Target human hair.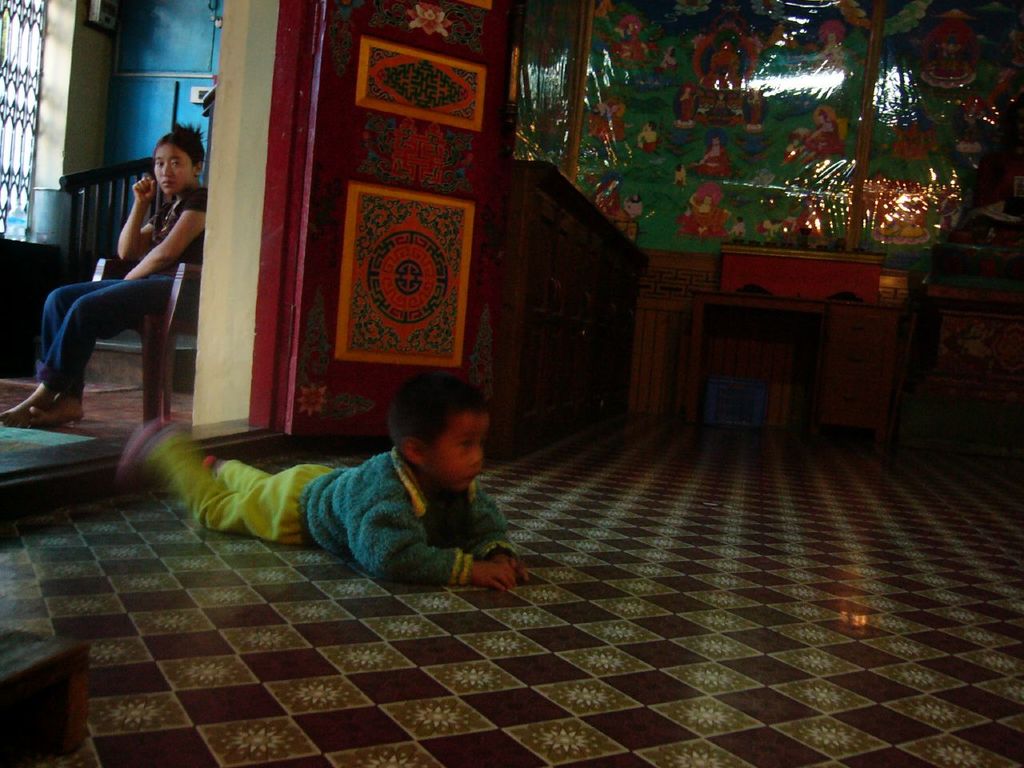
Target region: box(151, 122, 207, 162).
